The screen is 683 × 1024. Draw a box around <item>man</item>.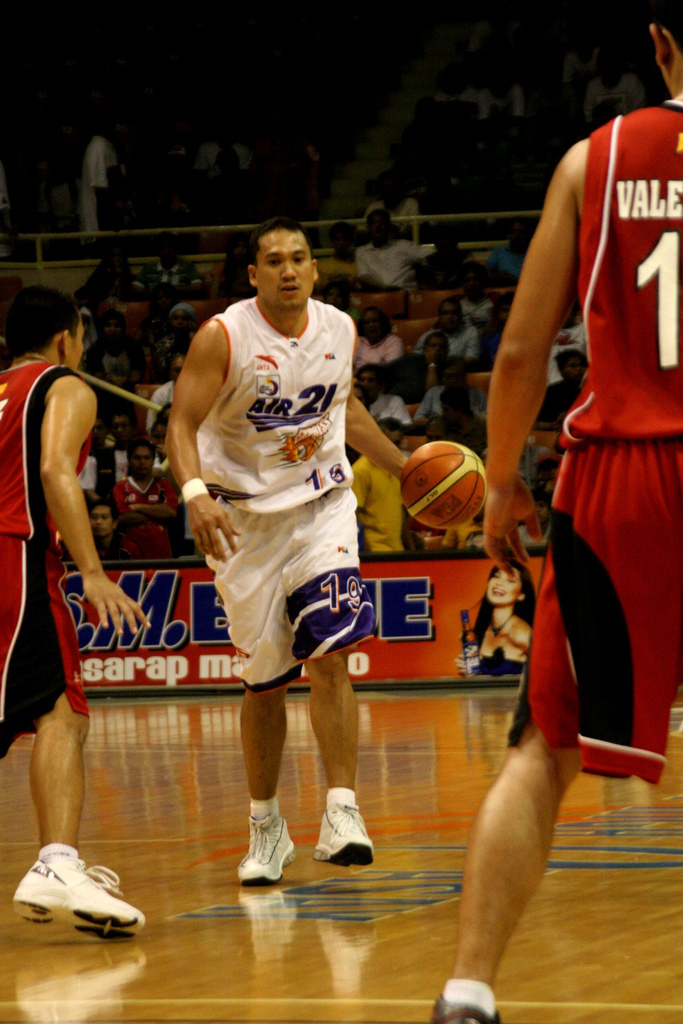
(164,197,420,862).
